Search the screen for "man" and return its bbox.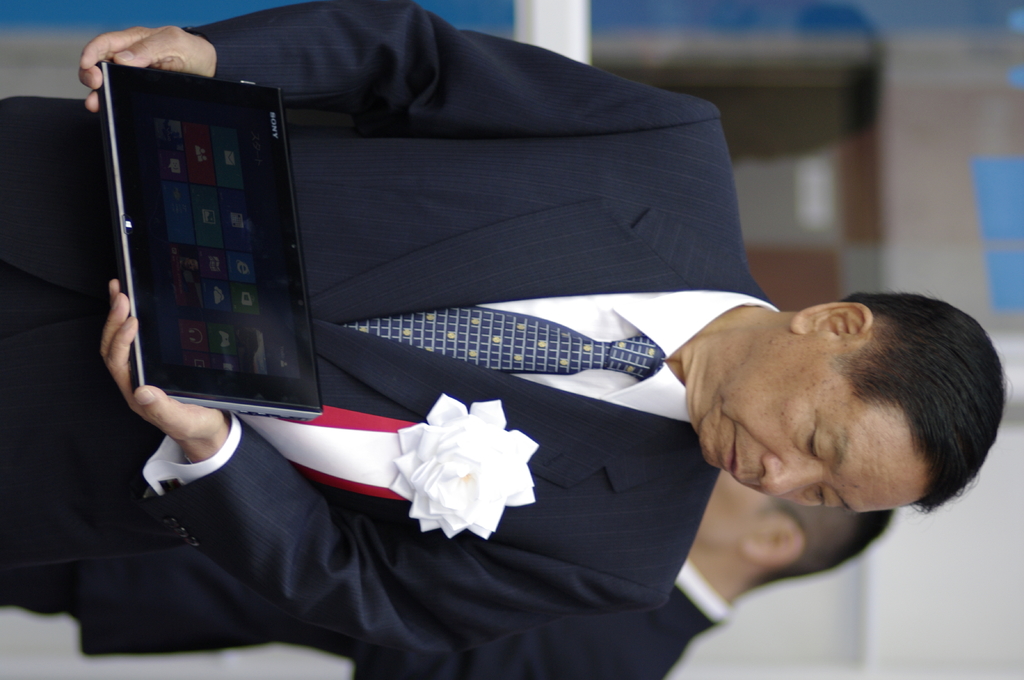
Found: 36, 27, 919, 581.
